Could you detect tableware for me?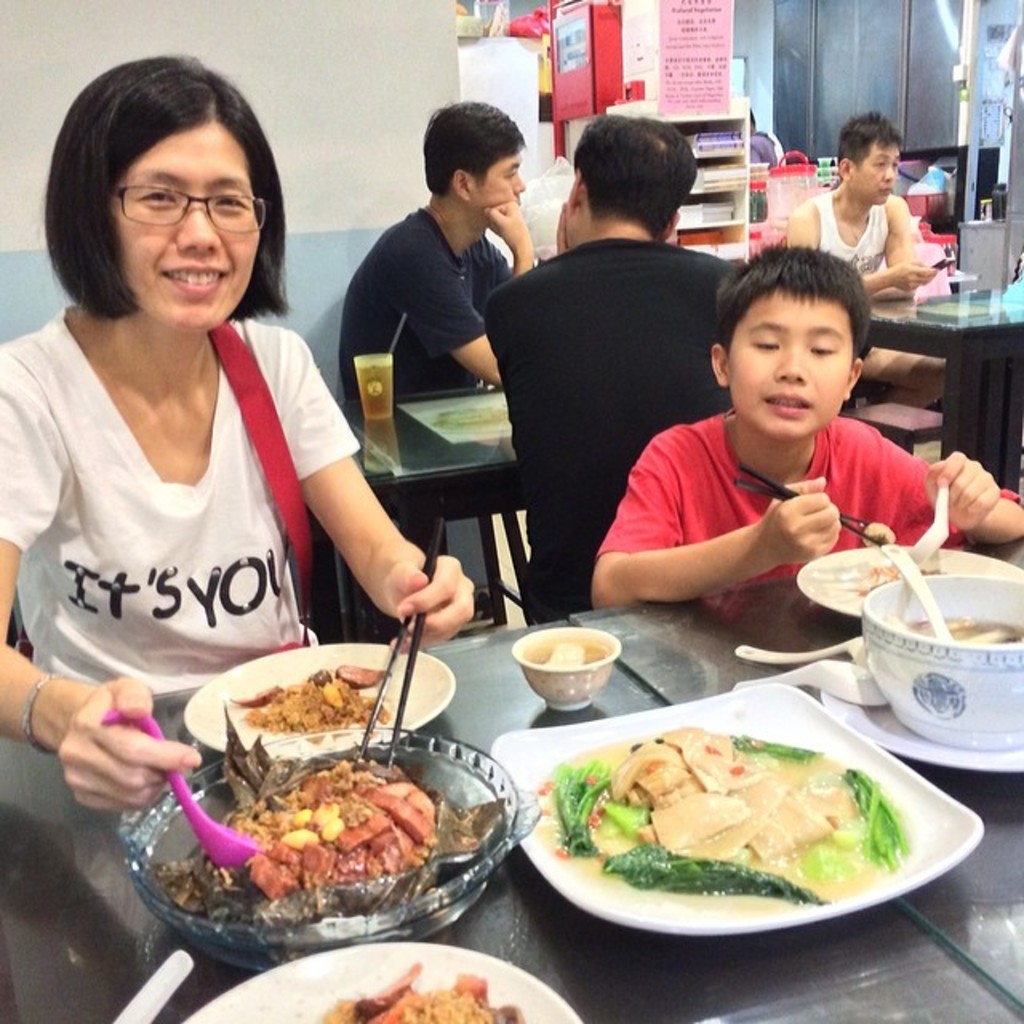
Detection result: 120/723/546/968.
